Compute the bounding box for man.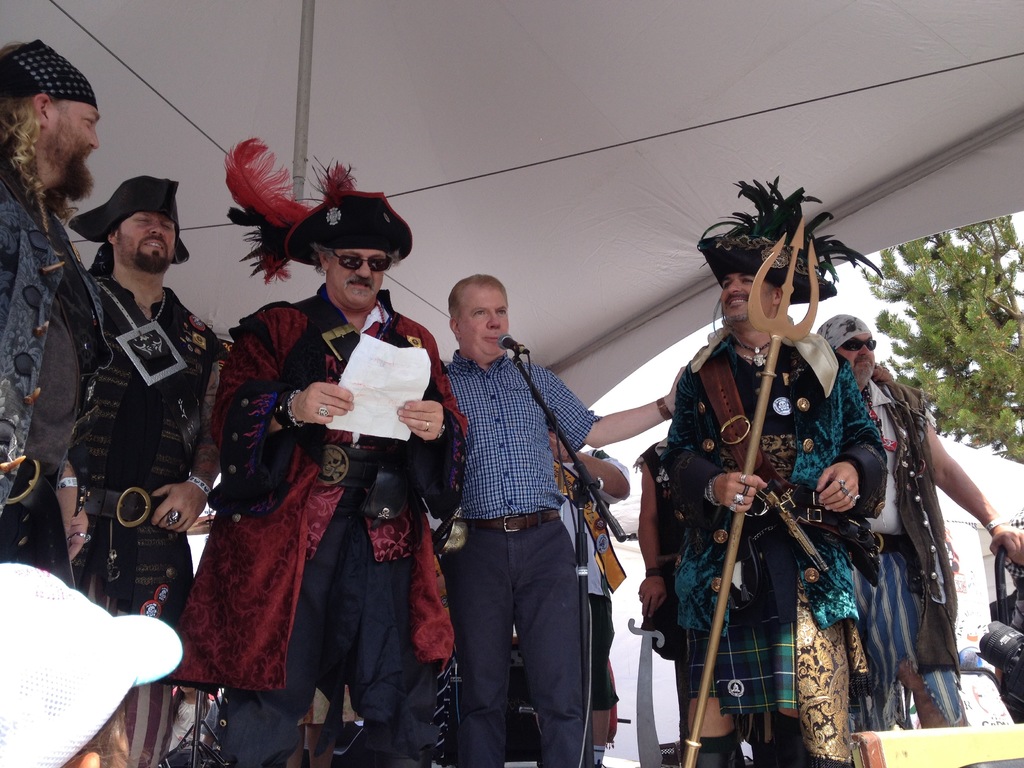
select_region(664, 178, 888, 767).
